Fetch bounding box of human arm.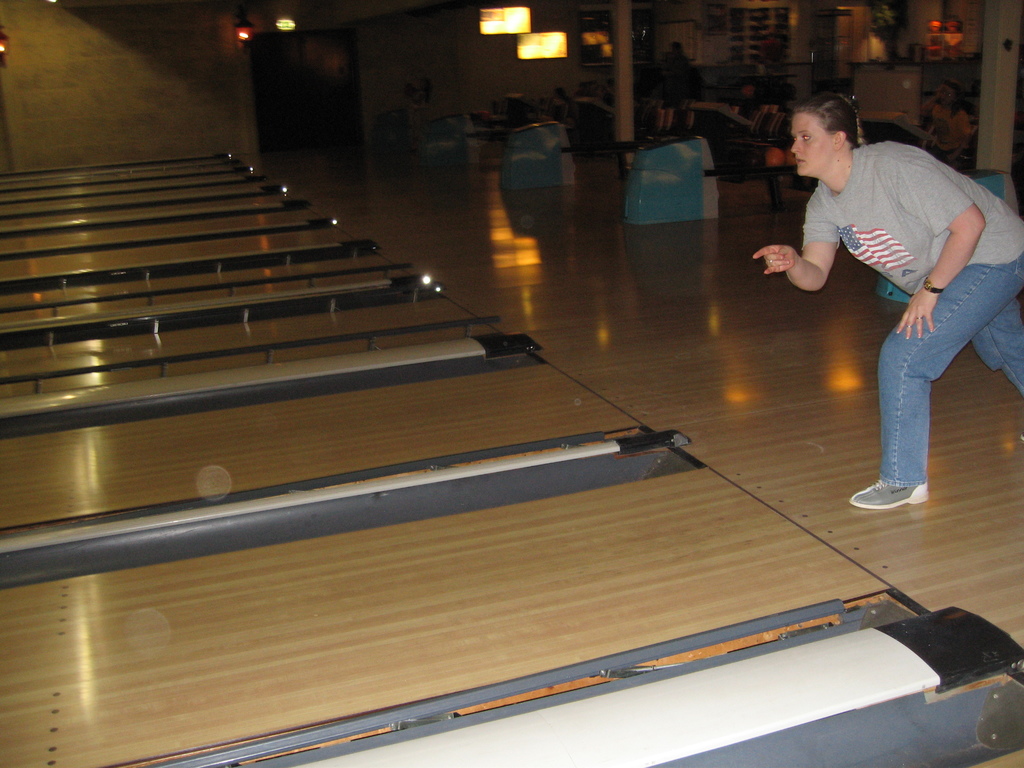
Bbox: 894, 146, 991, 351.
